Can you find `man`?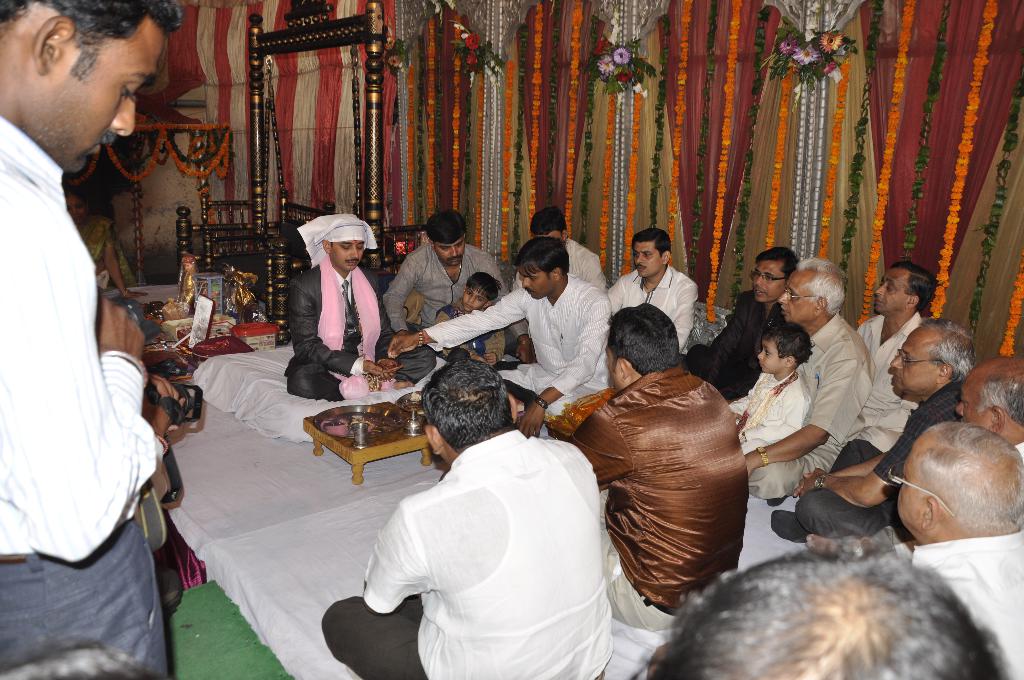
Yes, bounding box: <box>287,209,394,382</box>.
